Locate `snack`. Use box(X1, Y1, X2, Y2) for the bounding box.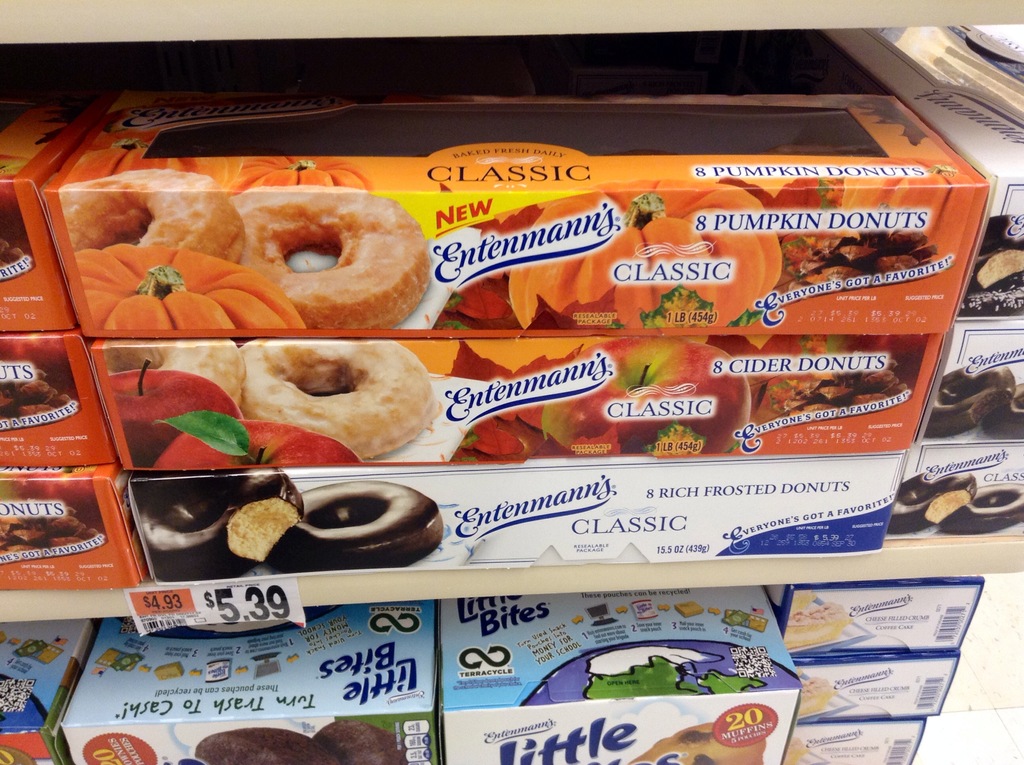
box(989, 383, 1023, 442).
